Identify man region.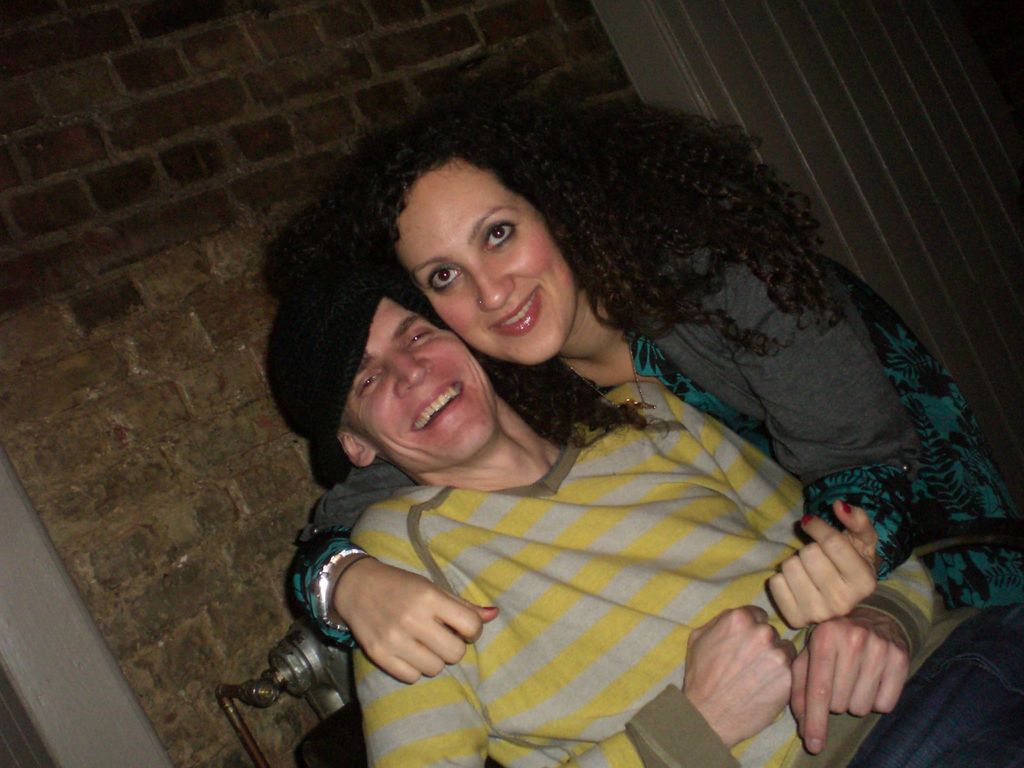
Region: [left=255, top=246, right=1023, bottom=766].
